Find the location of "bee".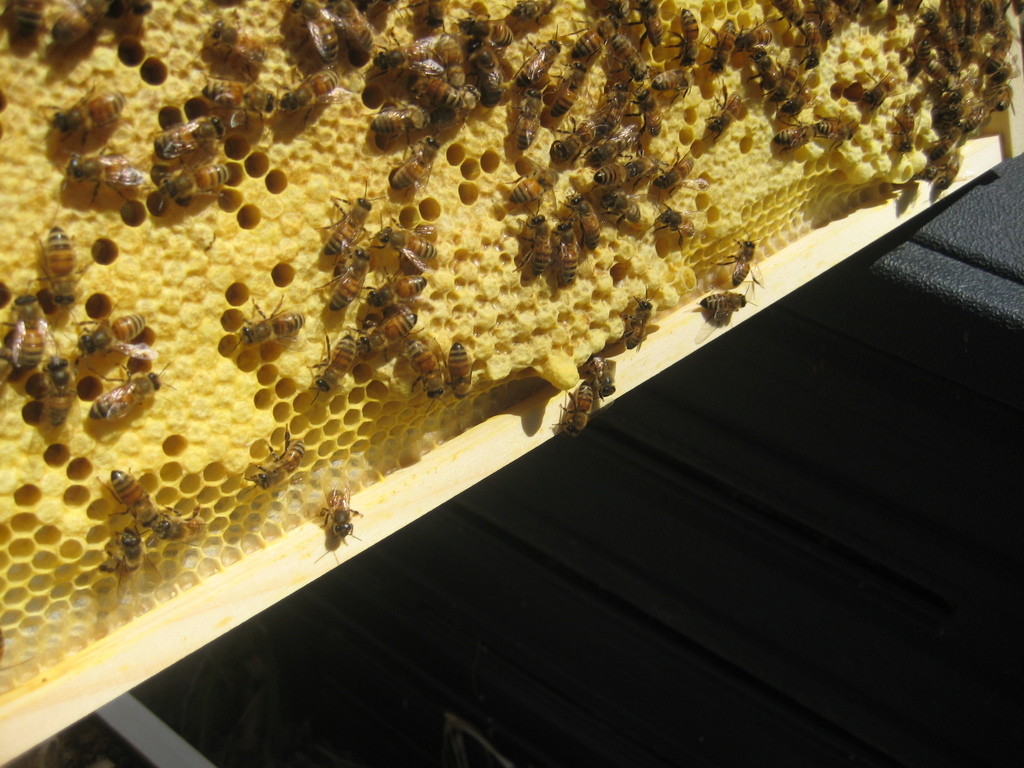
Location: x1=623, y1=289, x2=654, y2=356.
